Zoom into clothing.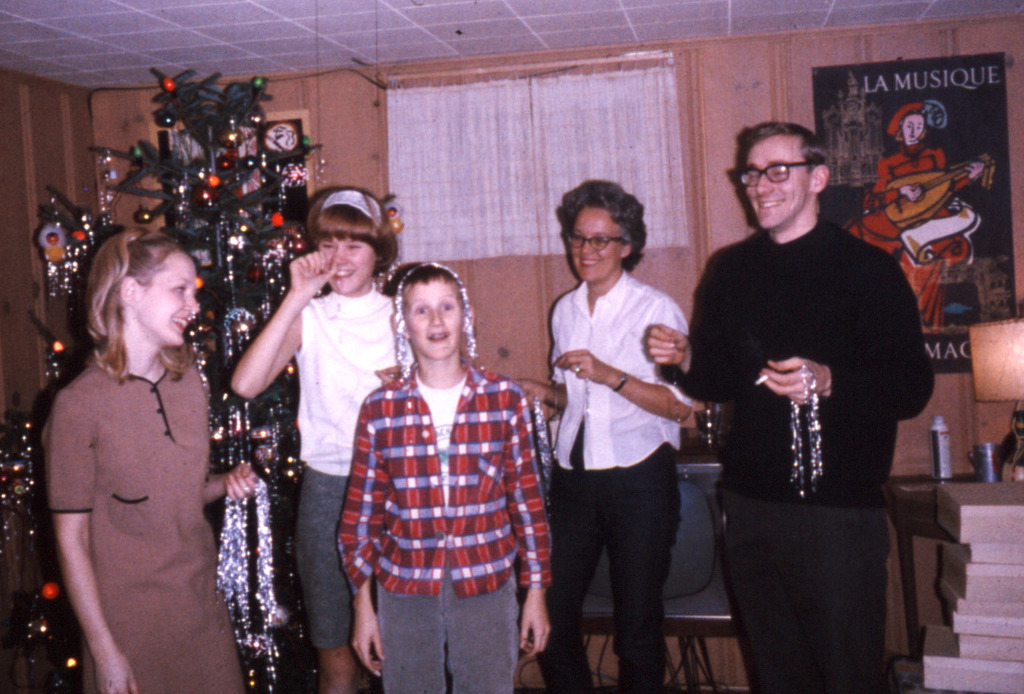
Zoom target: bbox(296, 289, 392, 647).
